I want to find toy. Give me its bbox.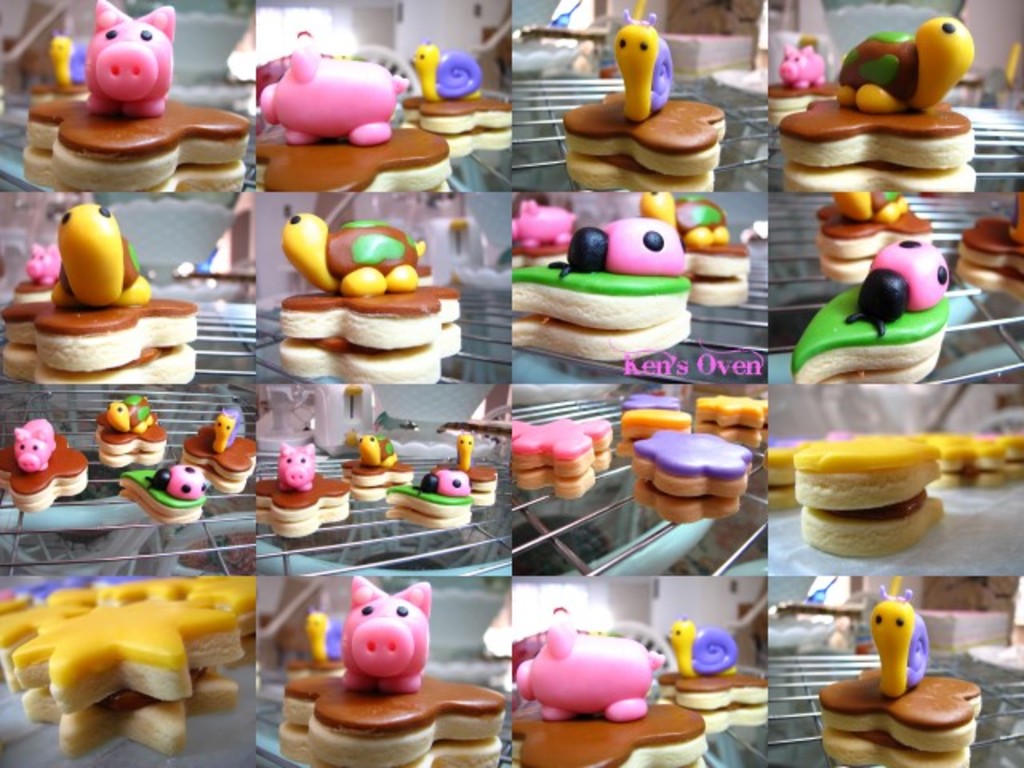
808, 178, 933, 285.
